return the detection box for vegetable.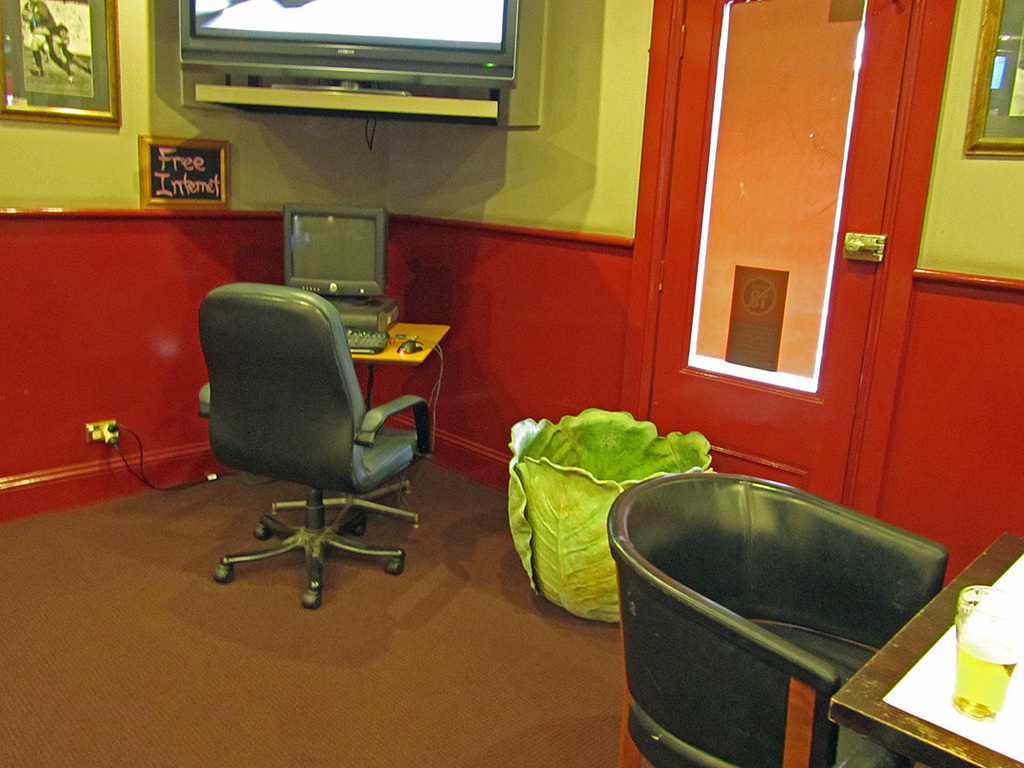
bbox=[503, 425, 701, 605].
